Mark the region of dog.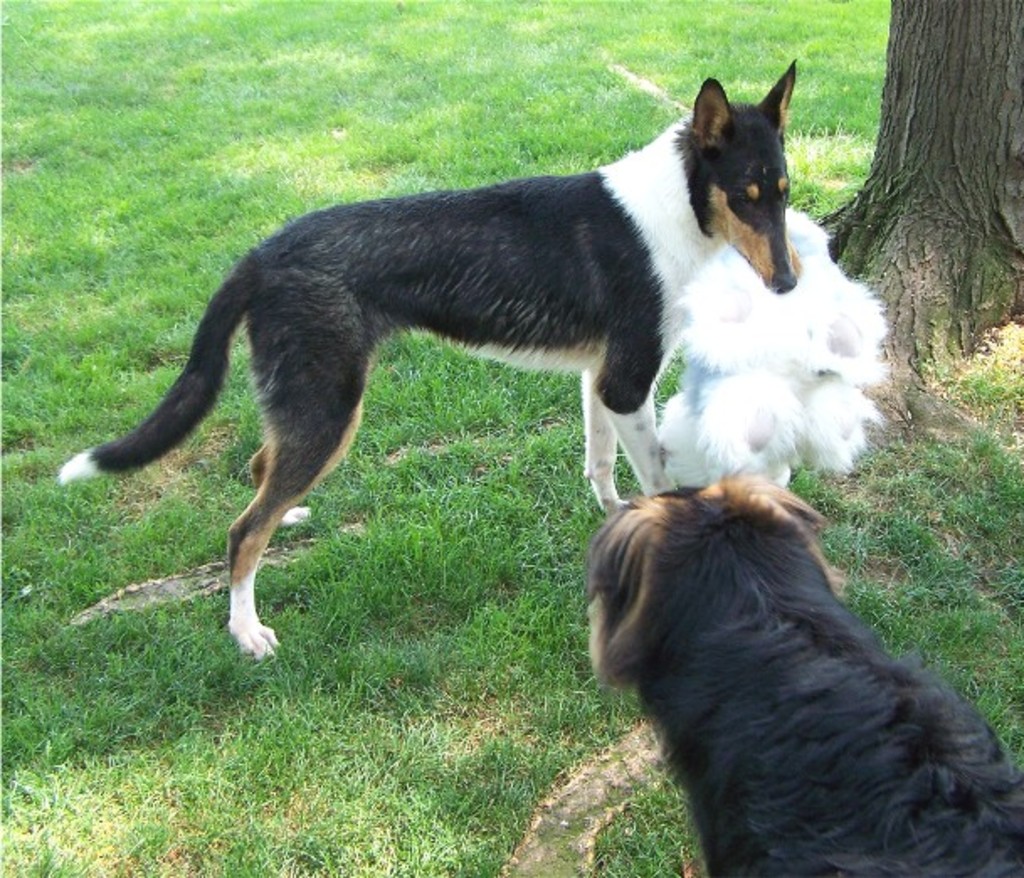
Region: crop(578, 471, 1022, 876).
